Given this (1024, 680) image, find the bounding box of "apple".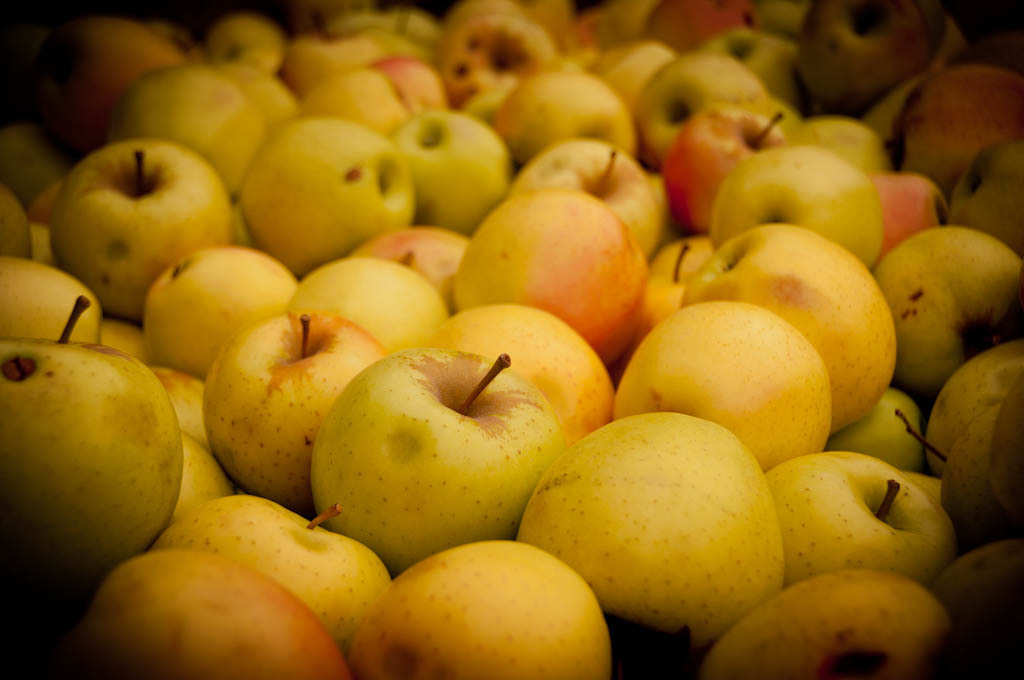
bbox(315, 336, 563, 576).
